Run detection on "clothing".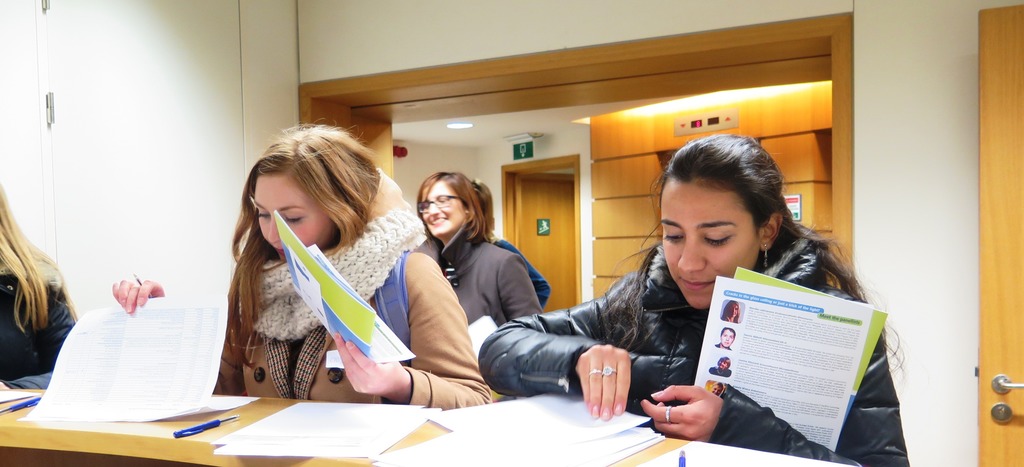
Result: x1=409, y1=213, x2=543, y2=370.
